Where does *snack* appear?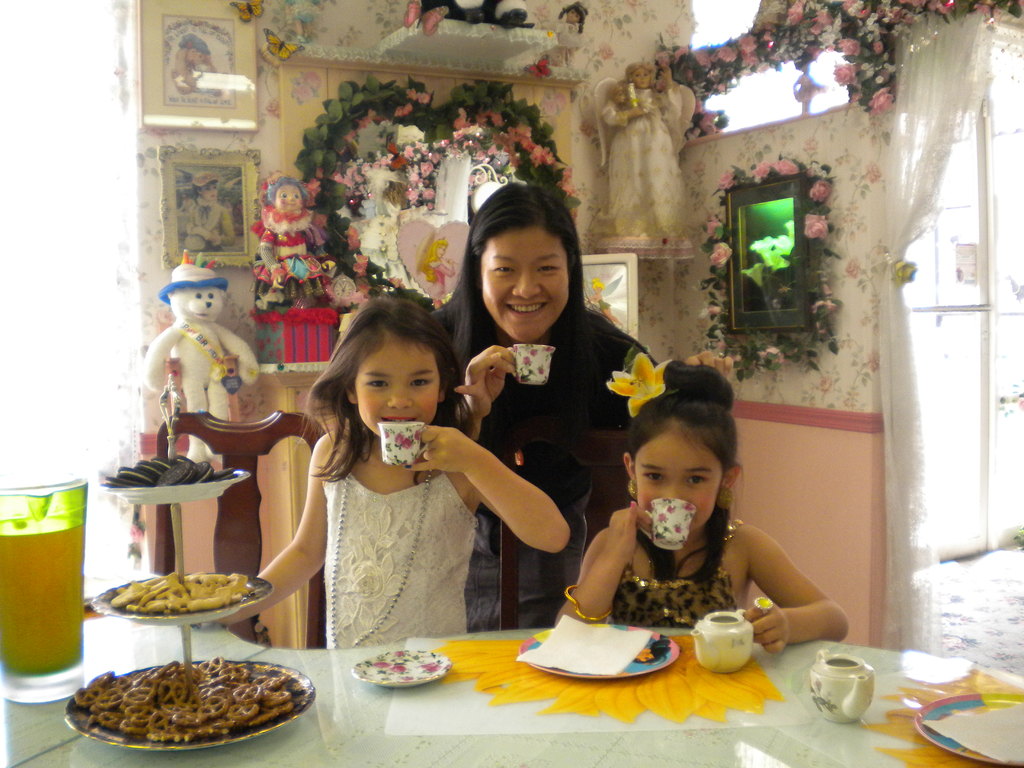
Appears at box=[51, 664, 287, 752].
